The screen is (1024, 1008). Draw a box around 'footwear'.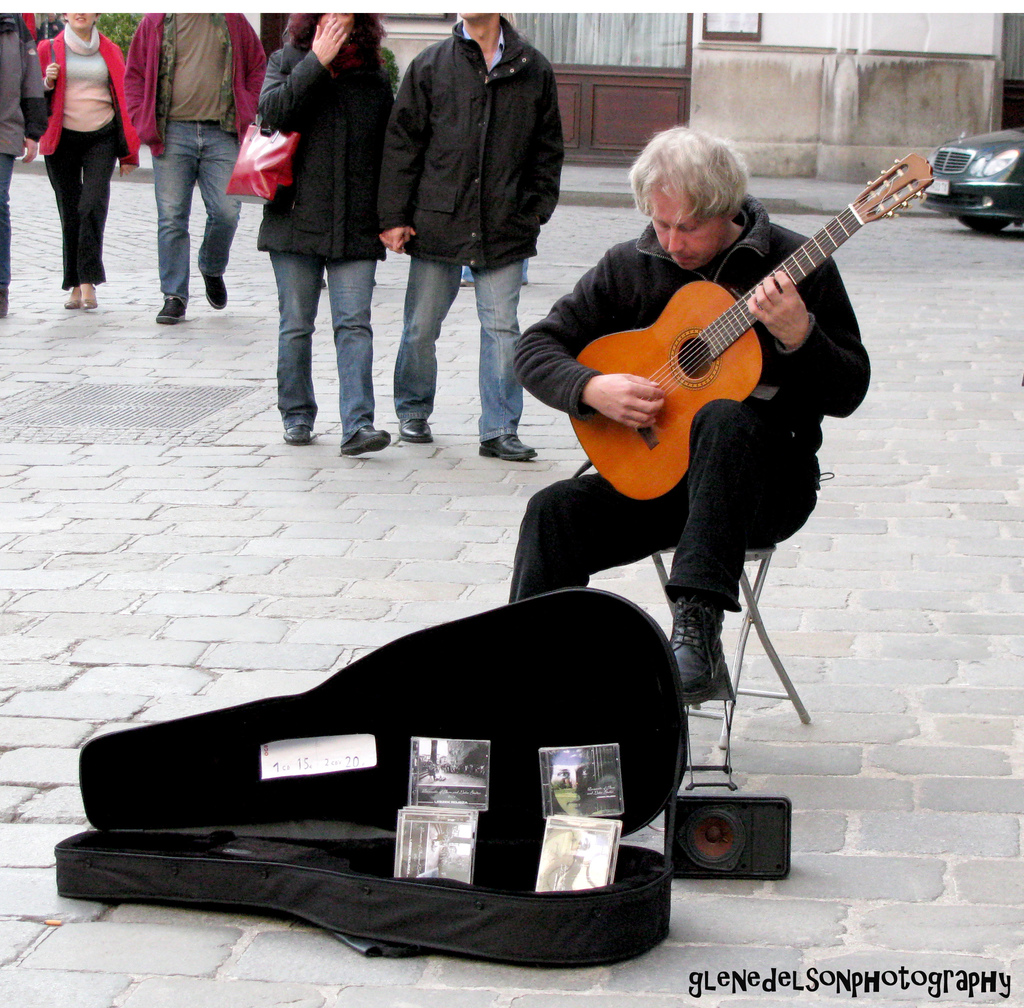
region(397, 415, 434, 445).
